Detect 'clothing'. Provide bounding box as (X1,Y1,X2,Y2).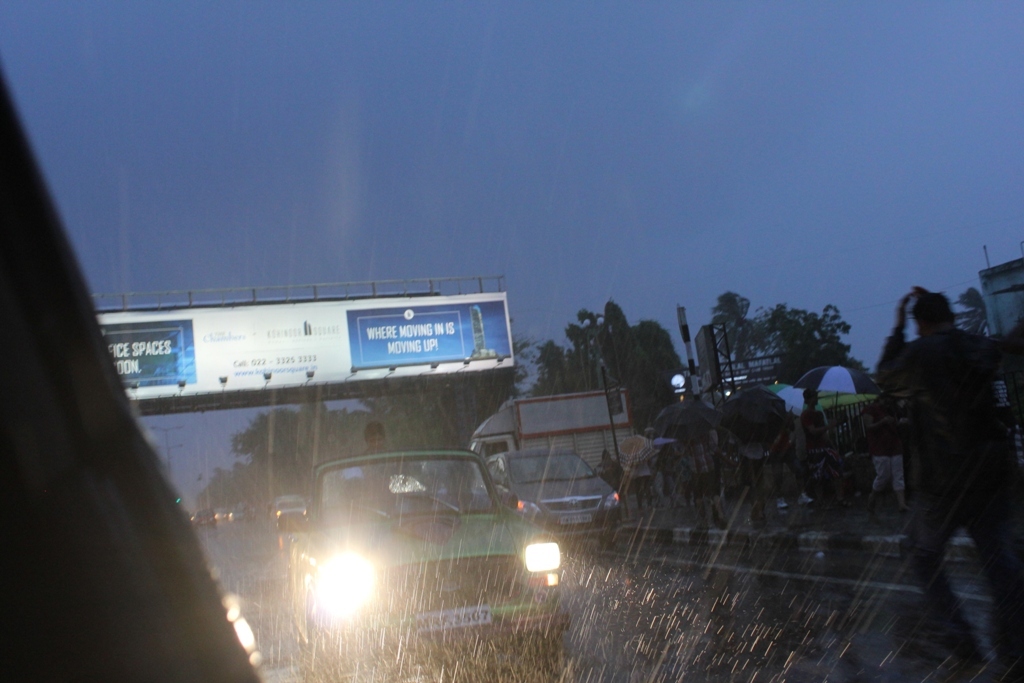
(447,482,493,517).
